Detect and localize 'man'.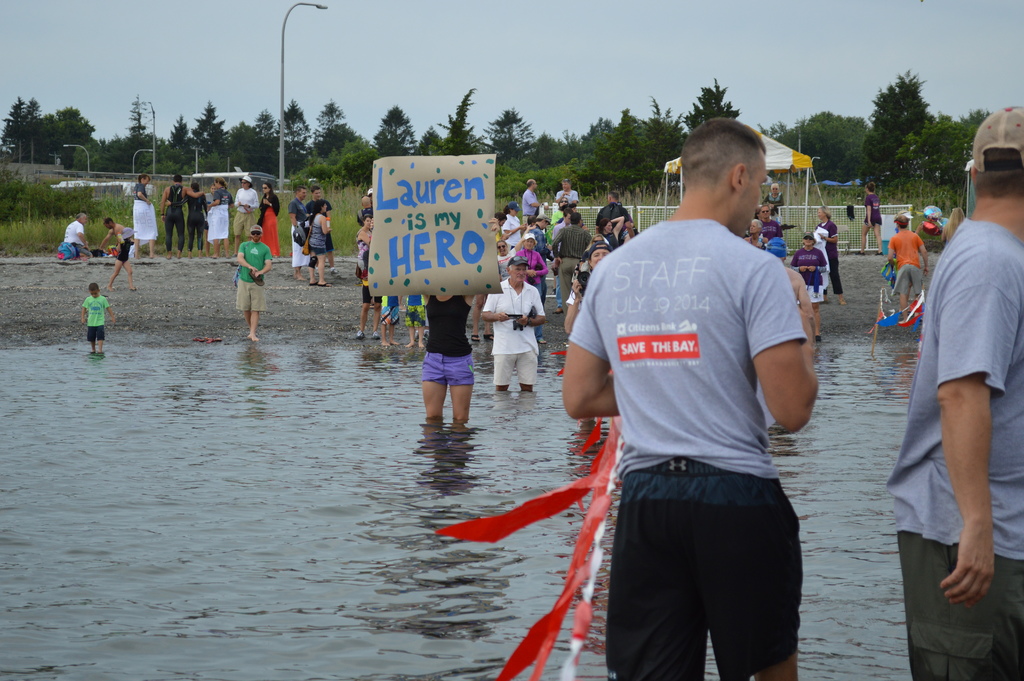
Localized at box=[232, 225, 270, 345].
